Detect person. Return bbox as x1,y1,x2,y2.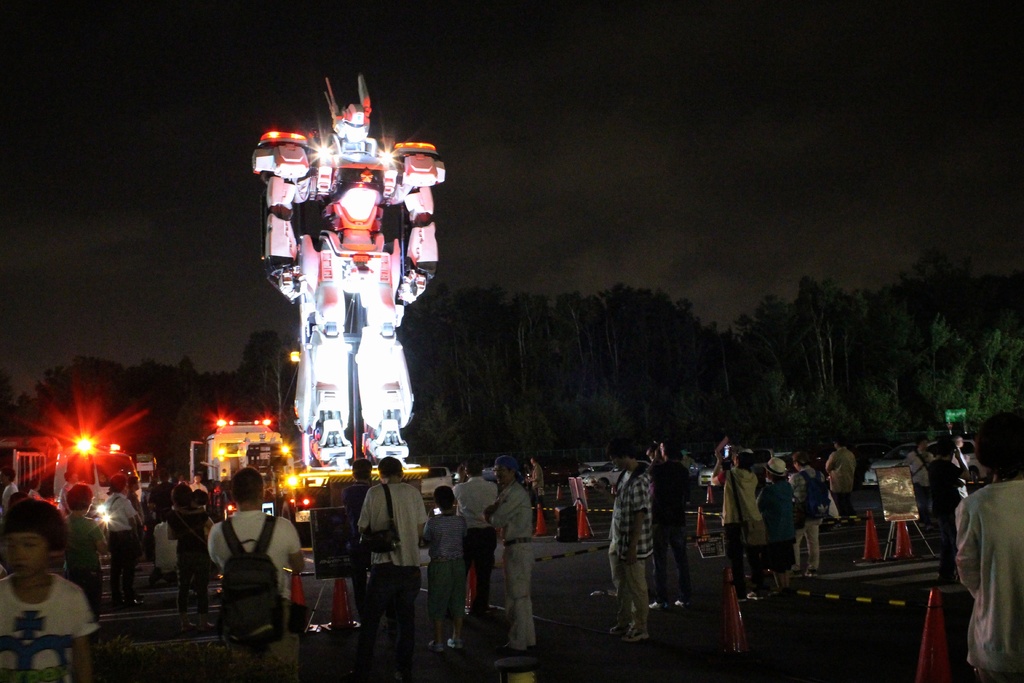
904,438,934,514.
